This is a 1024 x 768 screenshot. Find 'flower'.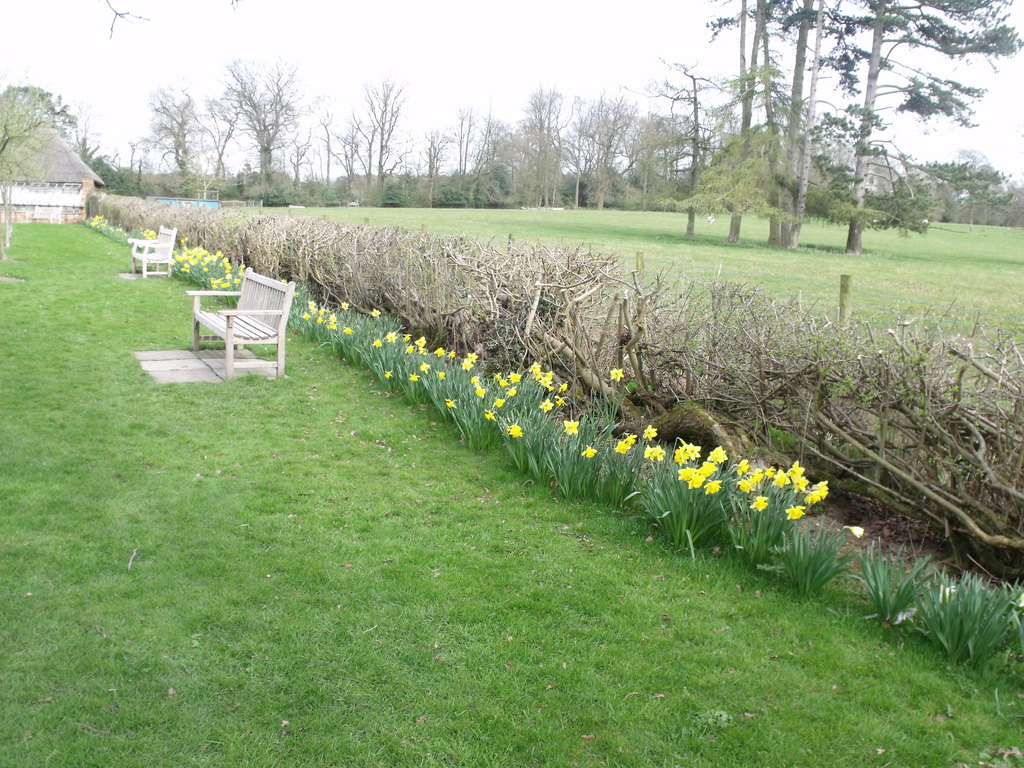
Bounding box: rect(682, 441, 701, 463).
